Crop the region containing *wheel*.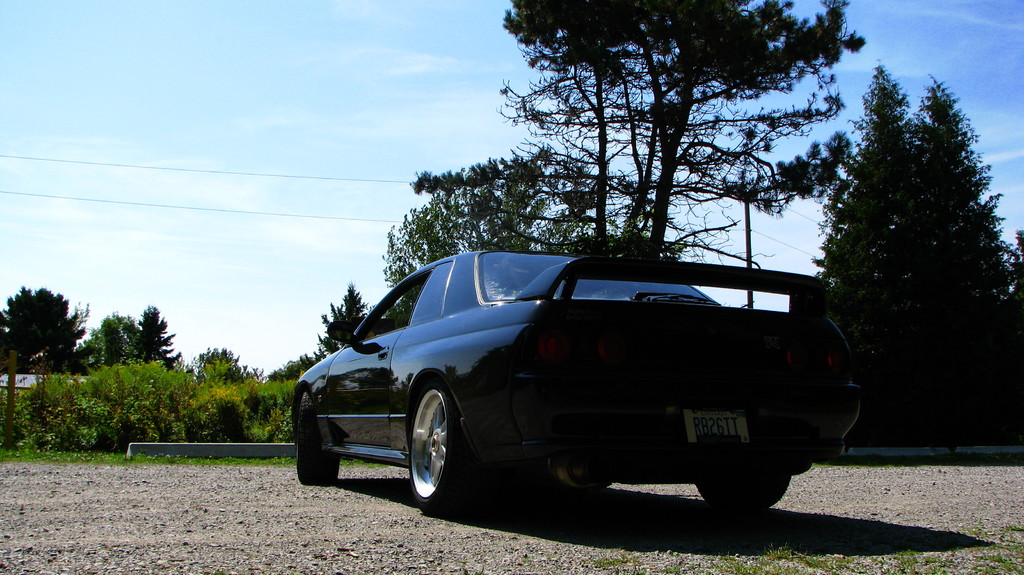
Crop region: 696 472 792 514.
